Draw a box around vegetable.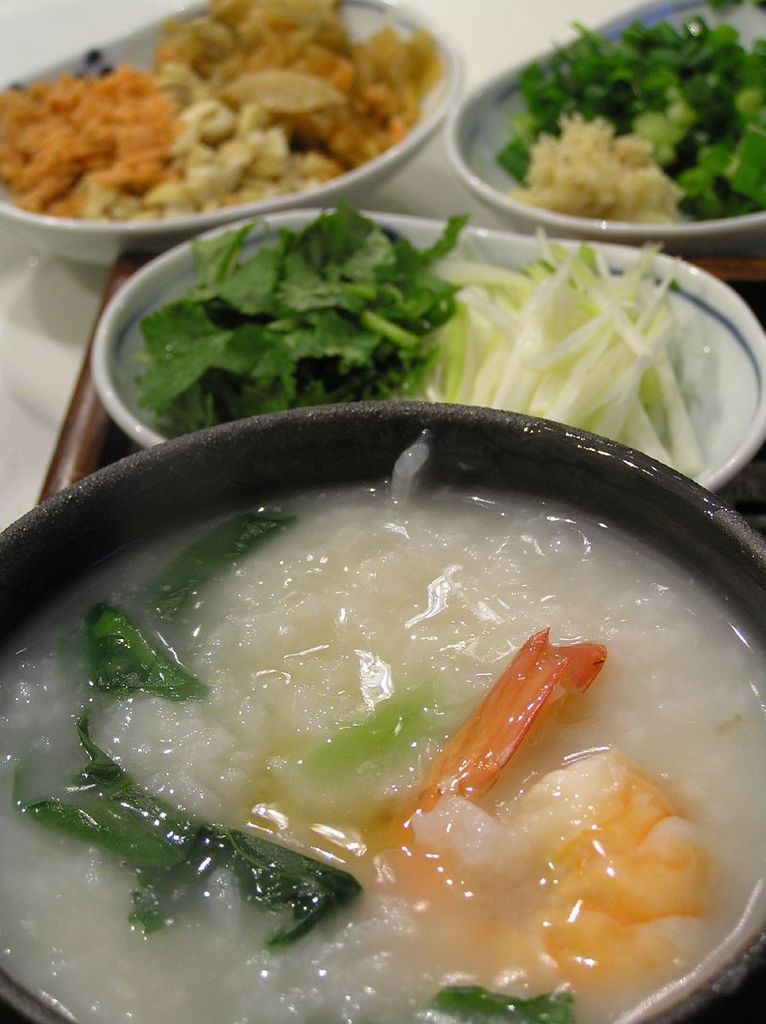
x1=80, y1=195, x2=519, y2=411.
